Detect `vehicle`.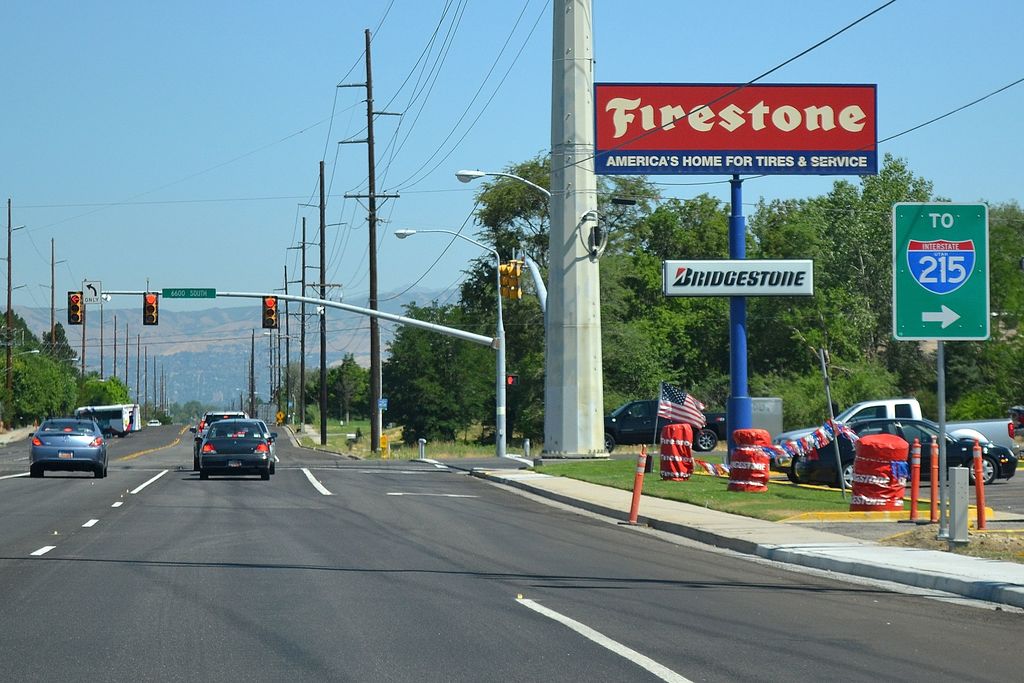
Detected at (left=196, top=407, right=248, bottom=469).
